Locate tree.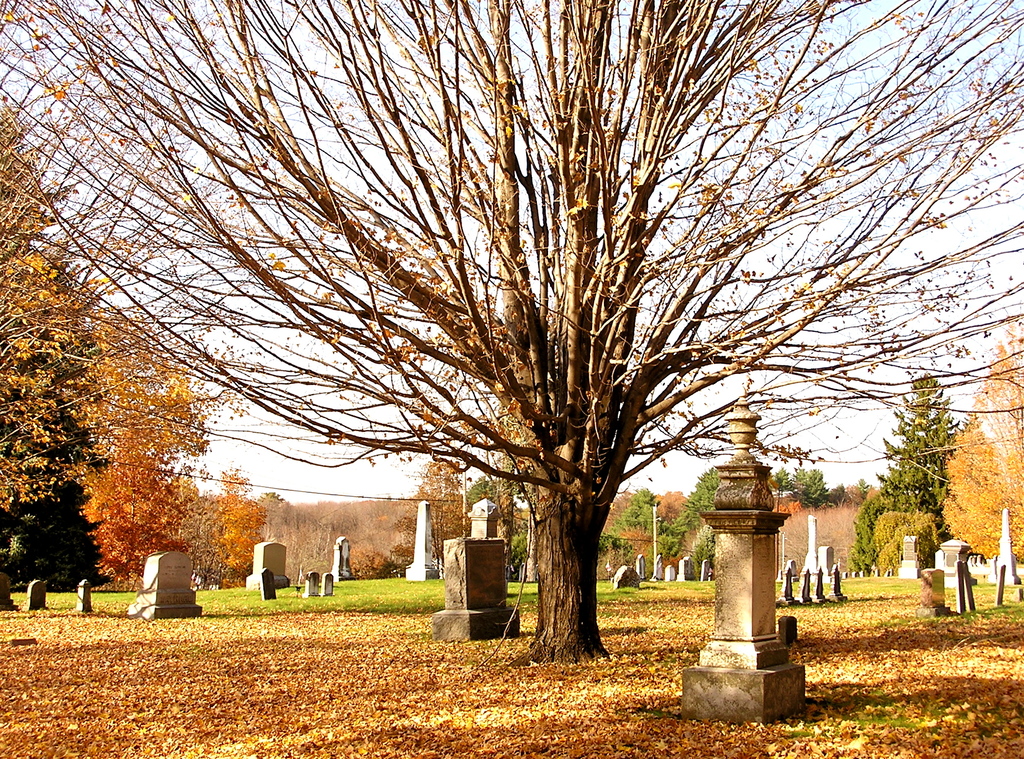
Bounding box: bbox=[79, 281, 214, 593].
